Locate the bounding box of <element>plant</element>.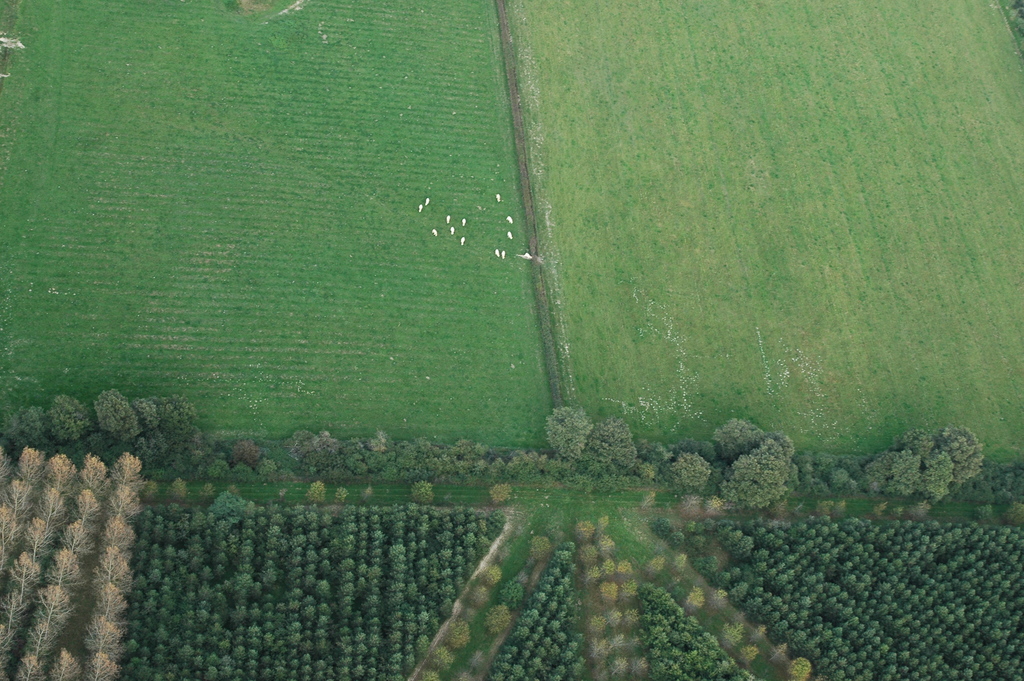
Bounding box: box(70, 488, 104, 531).
